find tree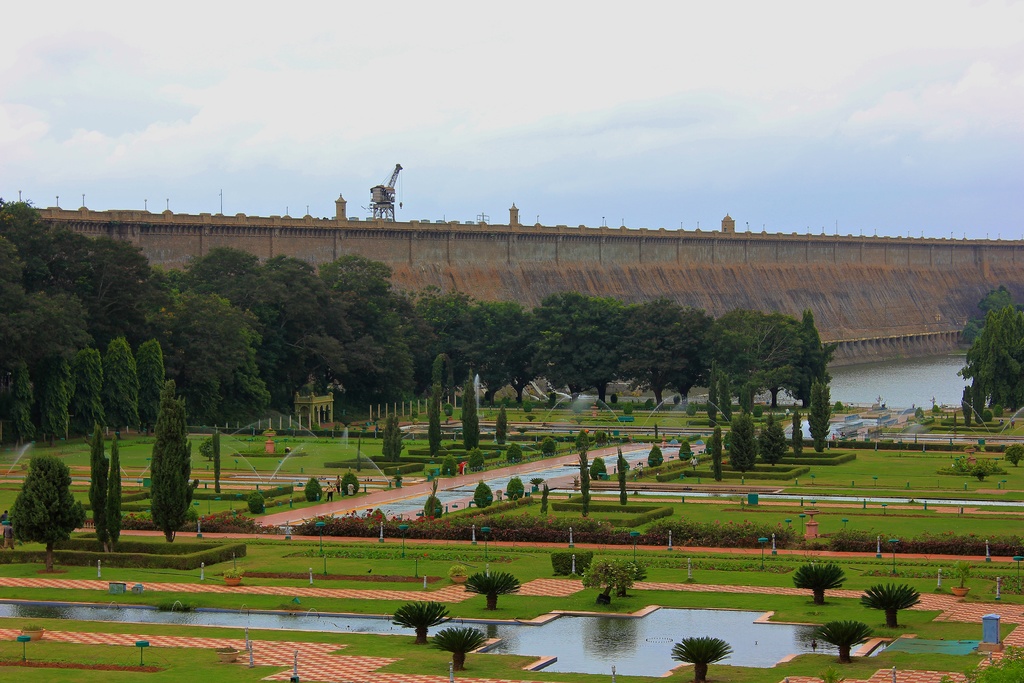
region(9, 451, 83, 571)
